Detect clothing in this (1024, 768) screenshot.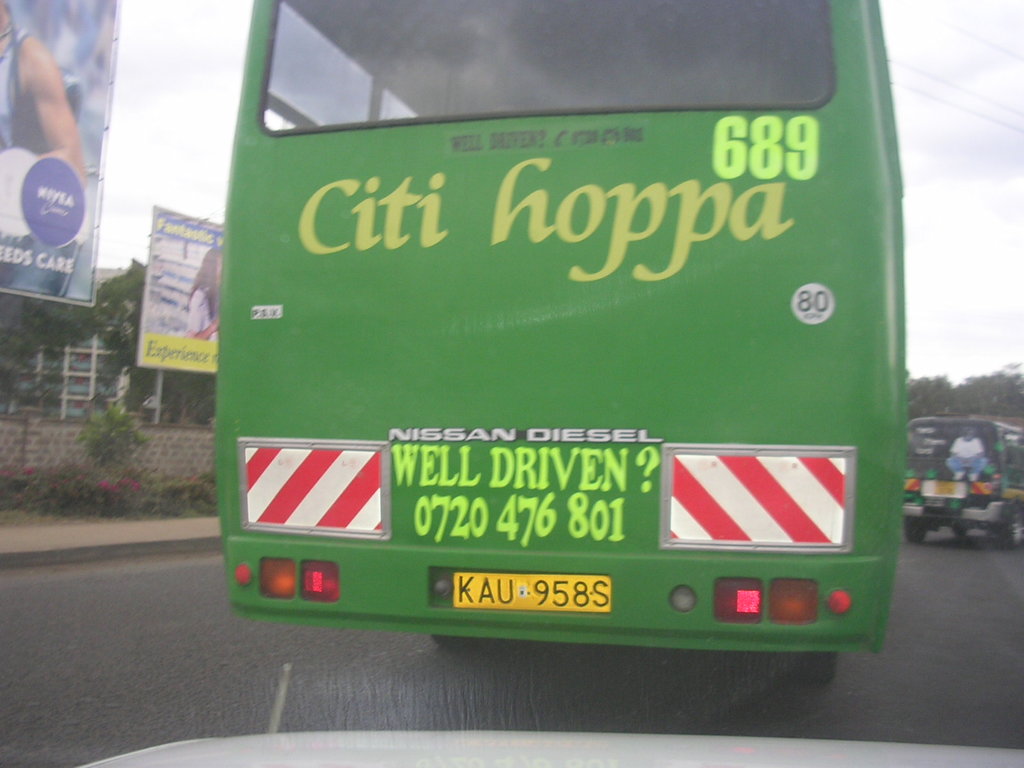
Detection: 186/284/218/343.
